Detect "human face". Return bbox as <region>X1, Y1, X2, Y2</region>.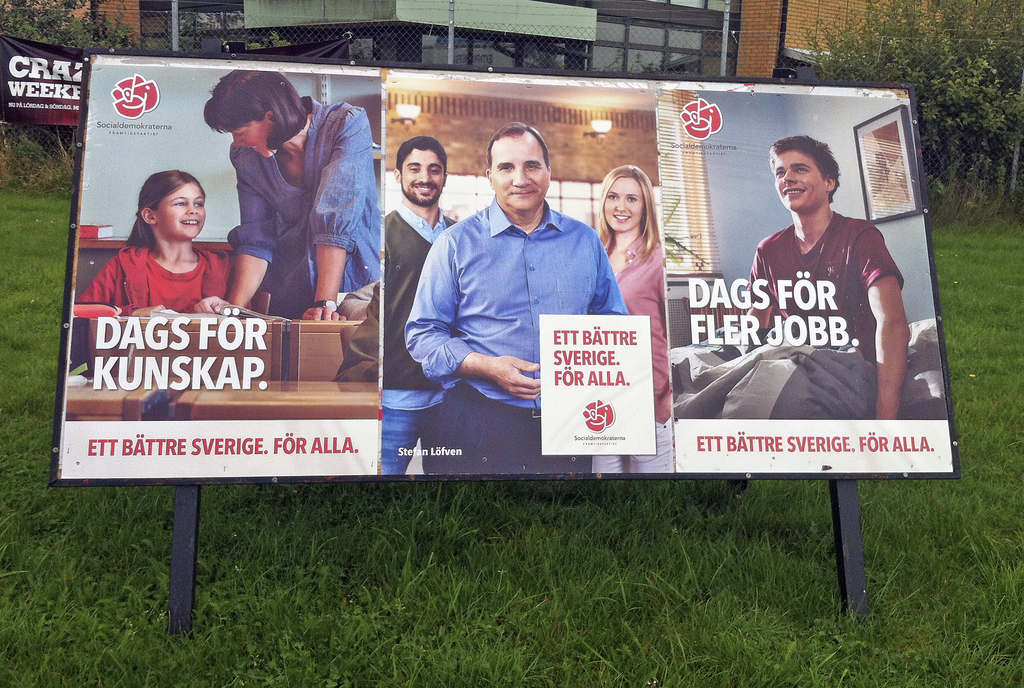
<region>230, 118, 273, 158</region>.
